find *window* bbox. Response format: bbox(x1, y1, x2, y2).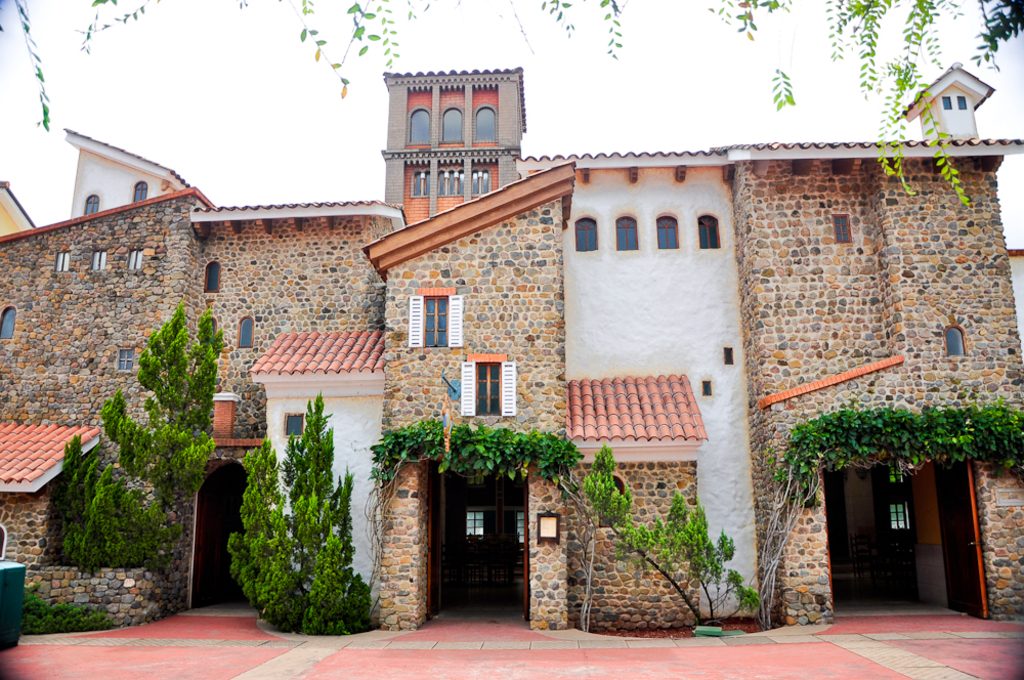
bbox(474, 99, 504, 143).
